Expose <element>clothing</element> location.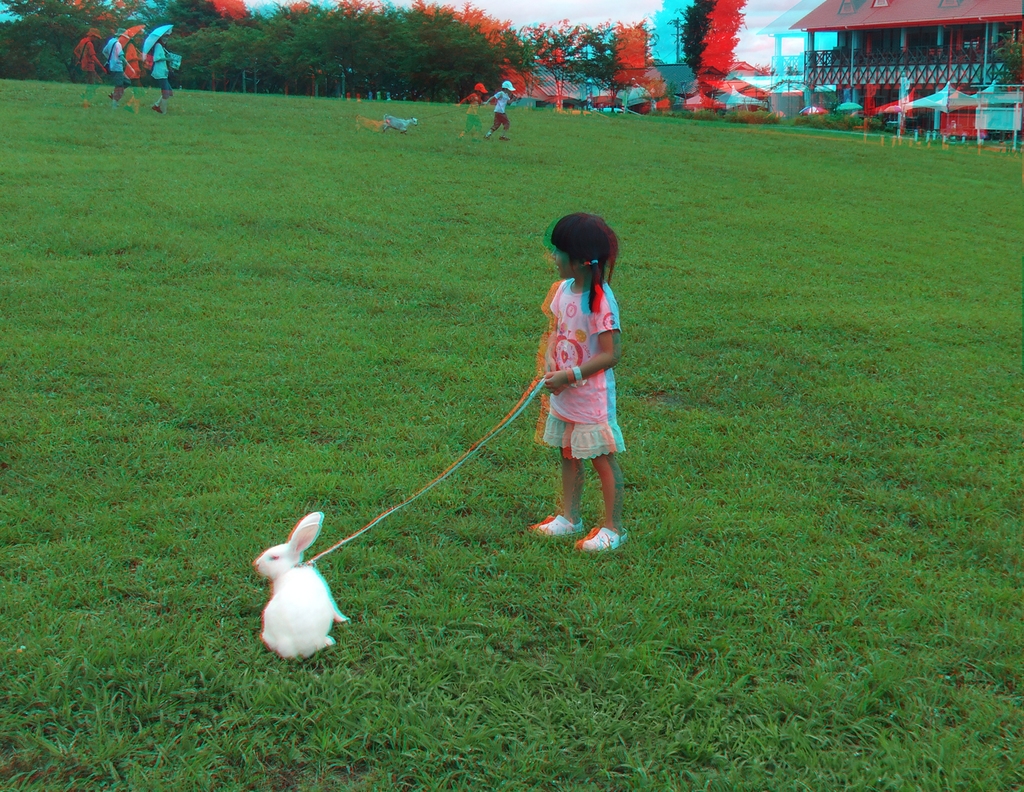
Exposed at [x1=490, y1=90, x2=511, y2=130].
